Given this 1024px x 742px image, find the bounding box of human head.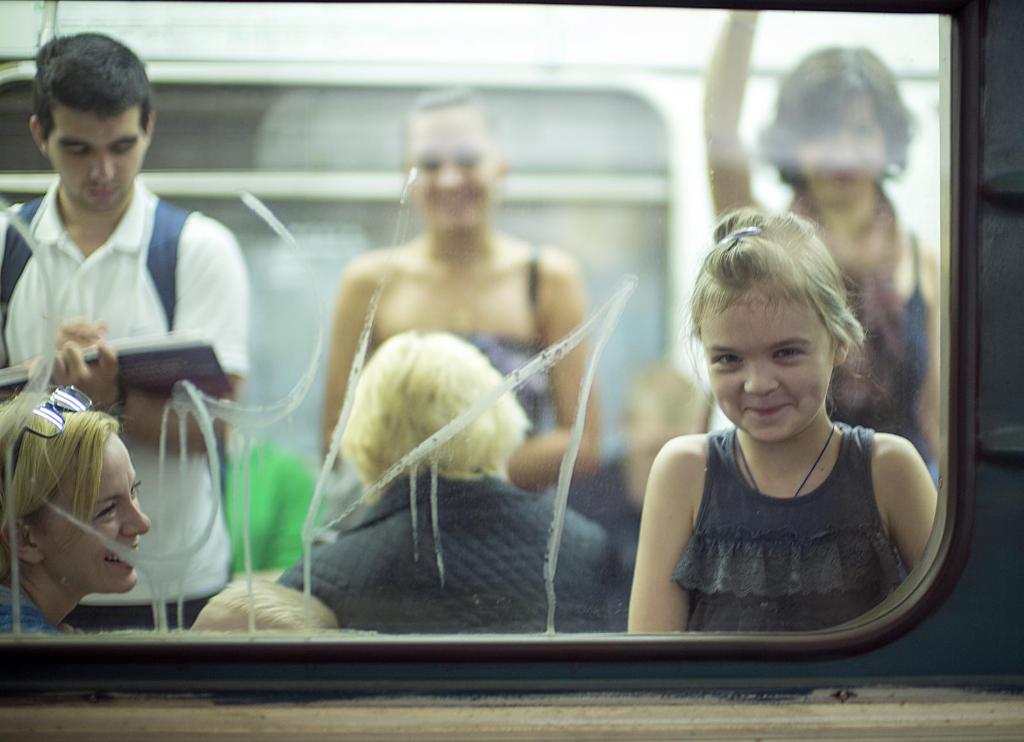
402:94:512:239.
